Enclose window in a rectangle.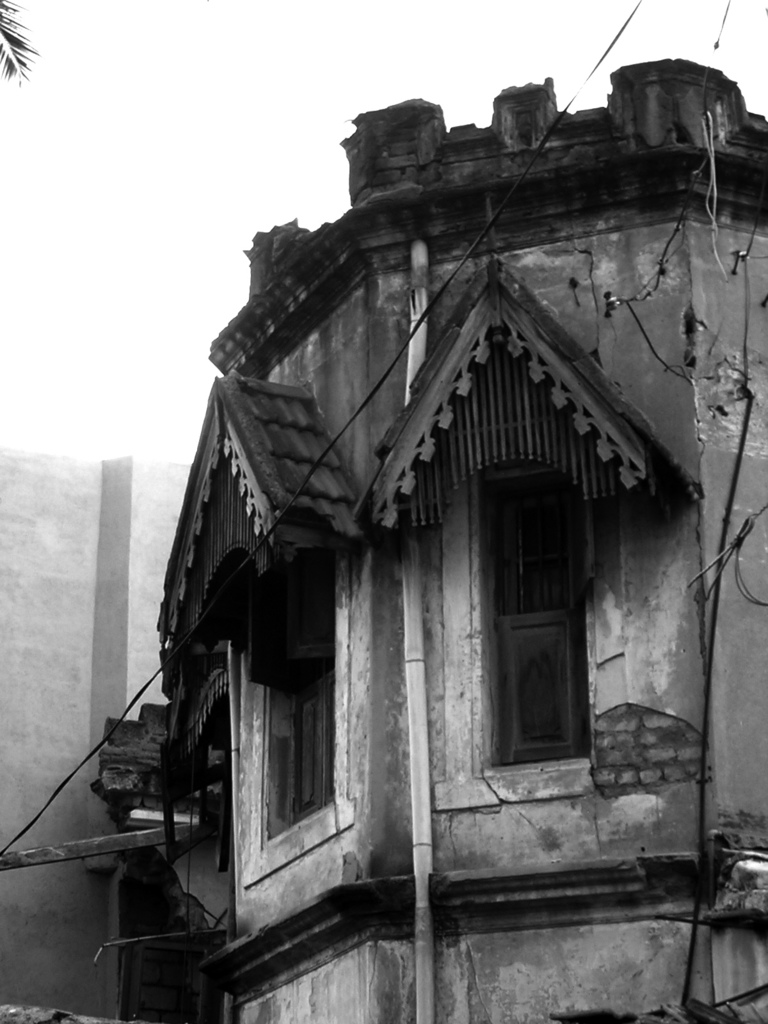
(x1=478, y1=464, x2=595, y2=769).
